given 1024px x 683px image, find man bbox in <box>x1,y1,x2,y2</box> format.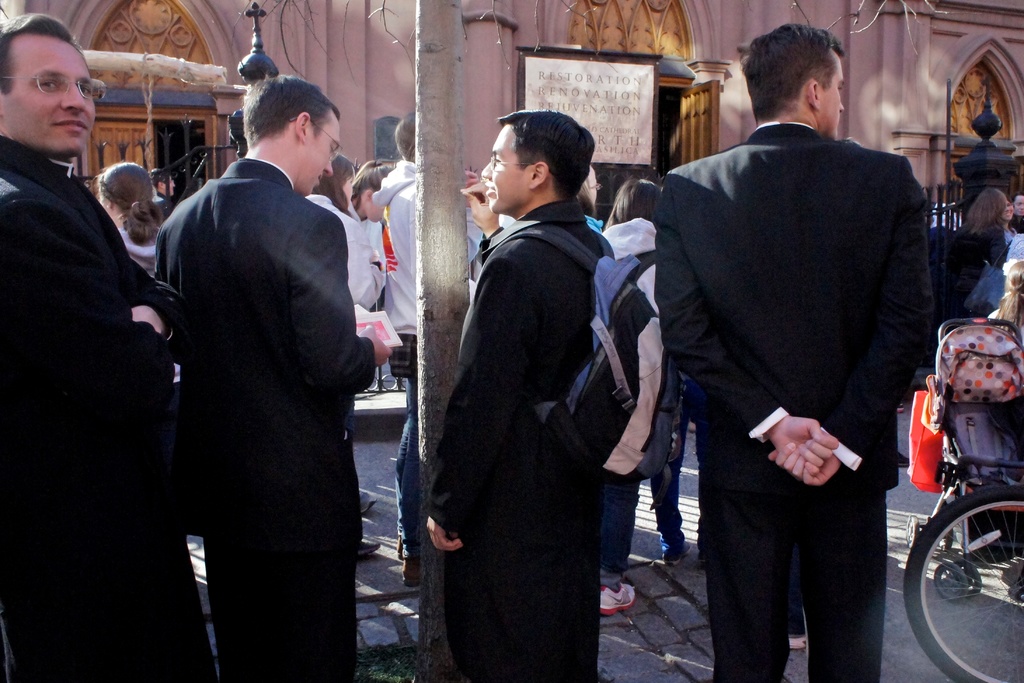
<box>655,22,934,682</box>.
